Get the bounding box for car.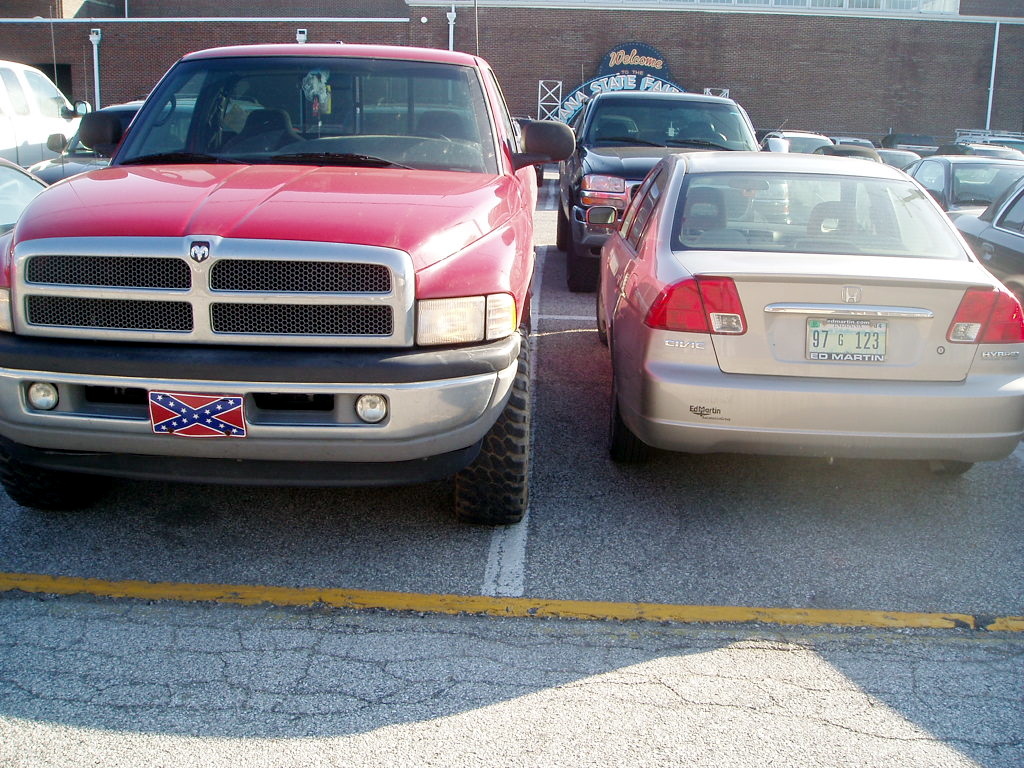
box=[559, 64, 789, 289].
